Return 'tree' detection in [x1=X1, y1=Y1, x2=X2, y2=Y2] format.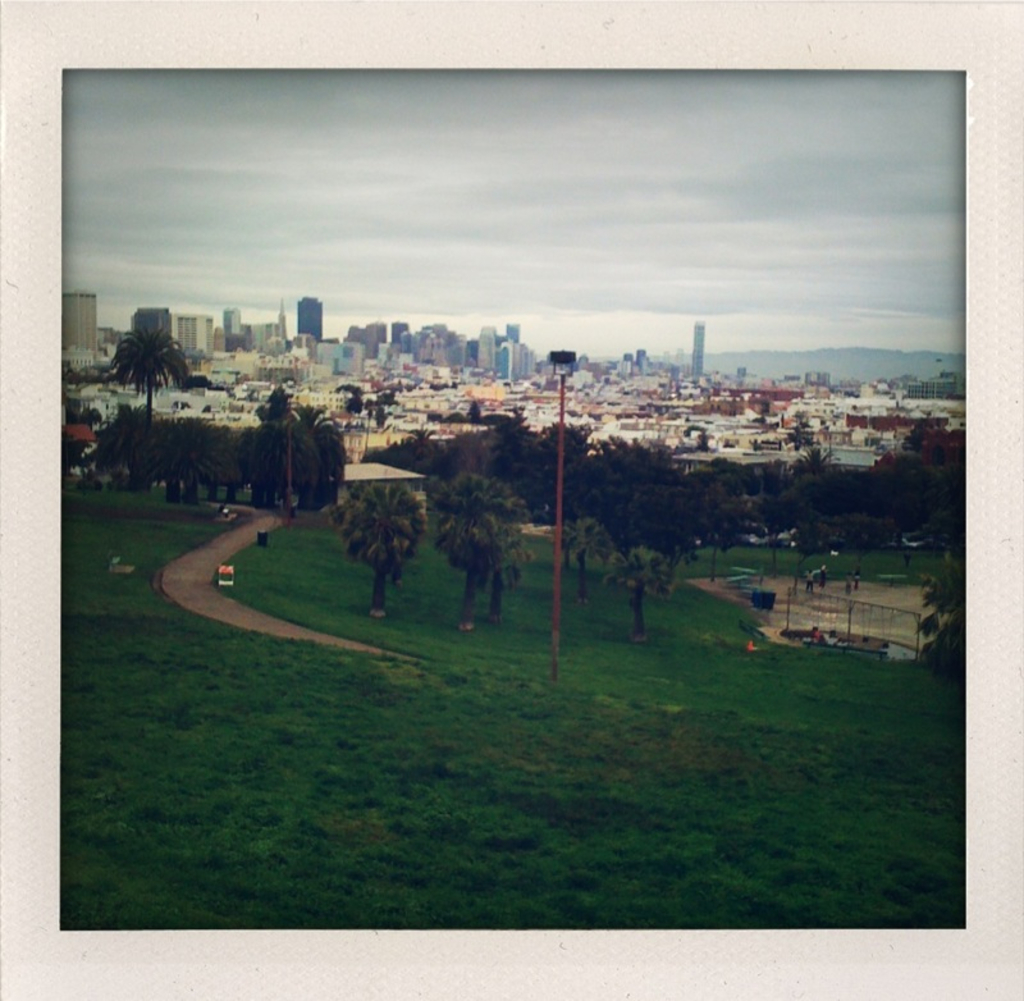
[x1=904, y1=549, x2=965, y2=716].
